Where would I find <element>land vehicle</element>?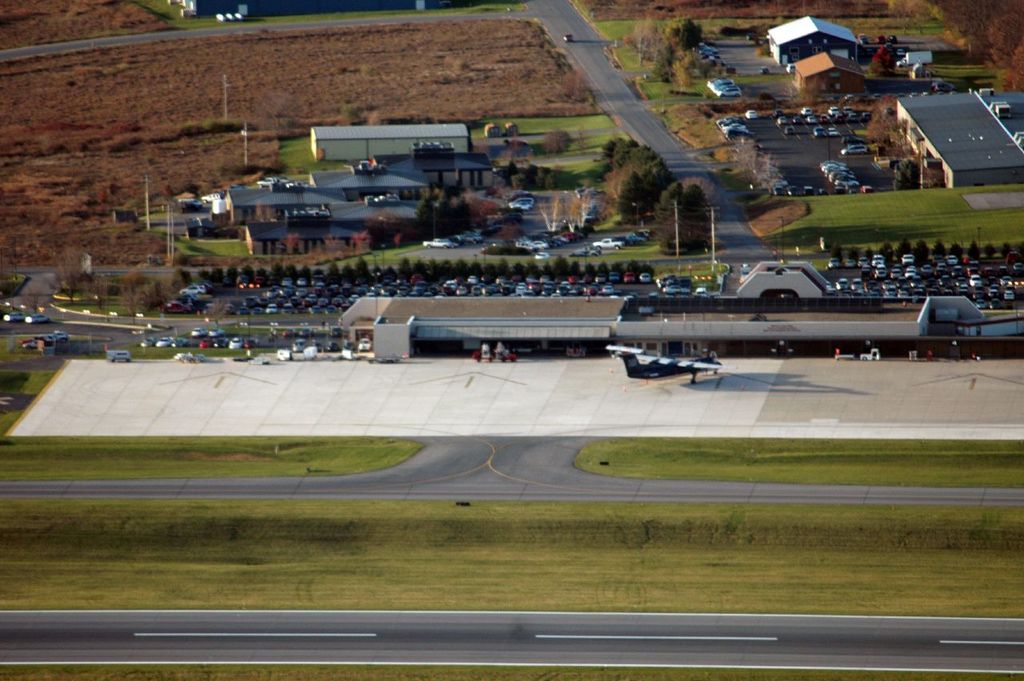
At locate(892, 45, 910, 59).
